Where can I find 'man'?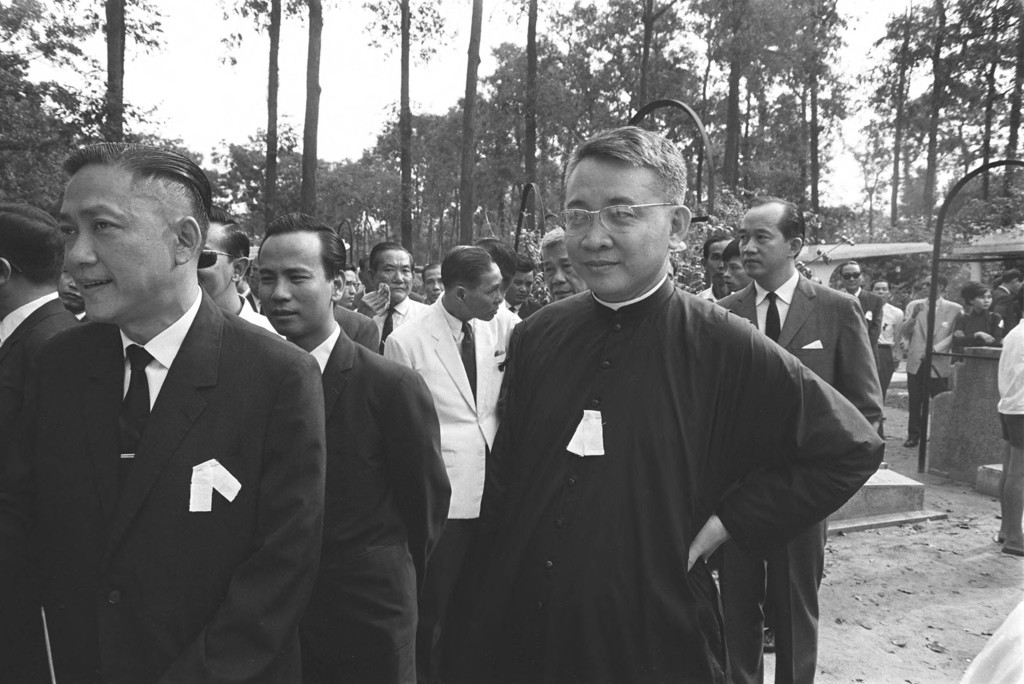
You can find it at 0:140:328:683.
